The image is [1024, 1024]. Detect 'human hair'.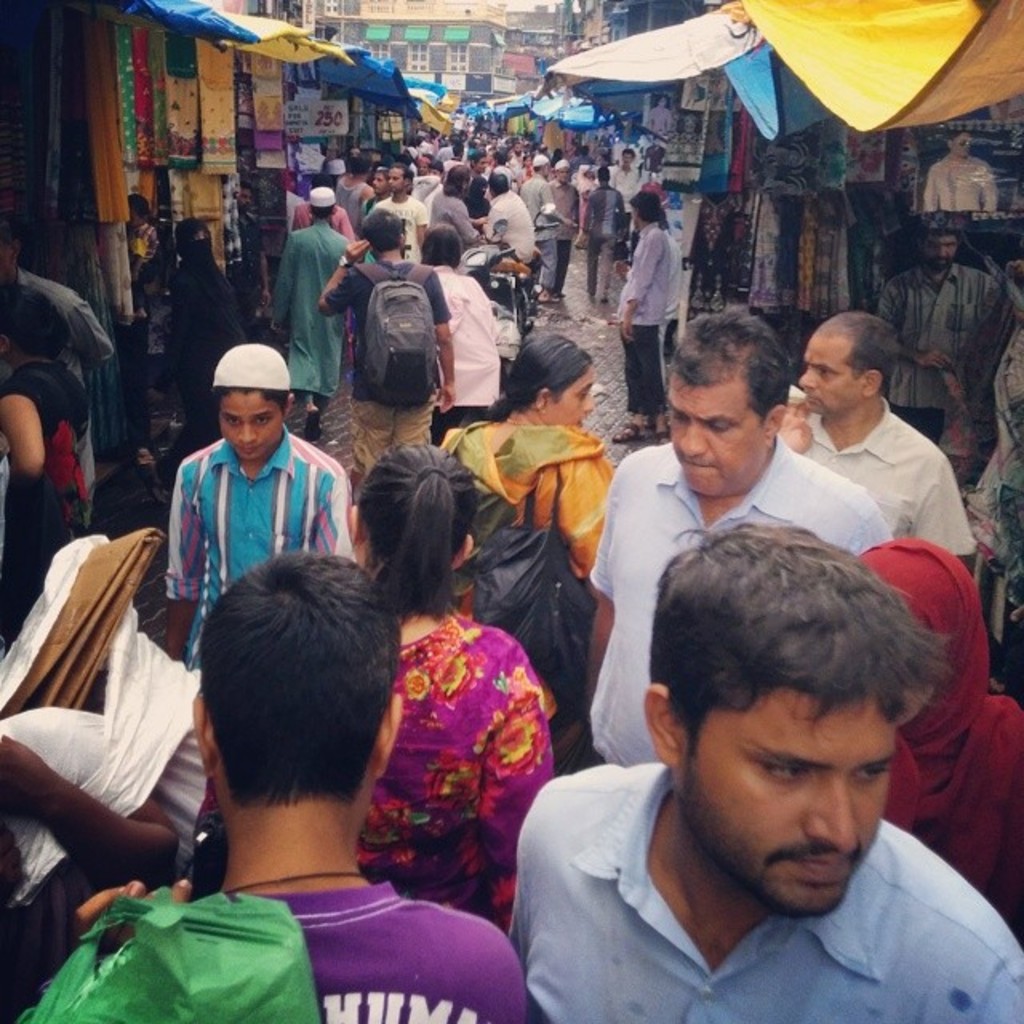
Detection: x1=0 y1=216 x2=22 y2=235.
